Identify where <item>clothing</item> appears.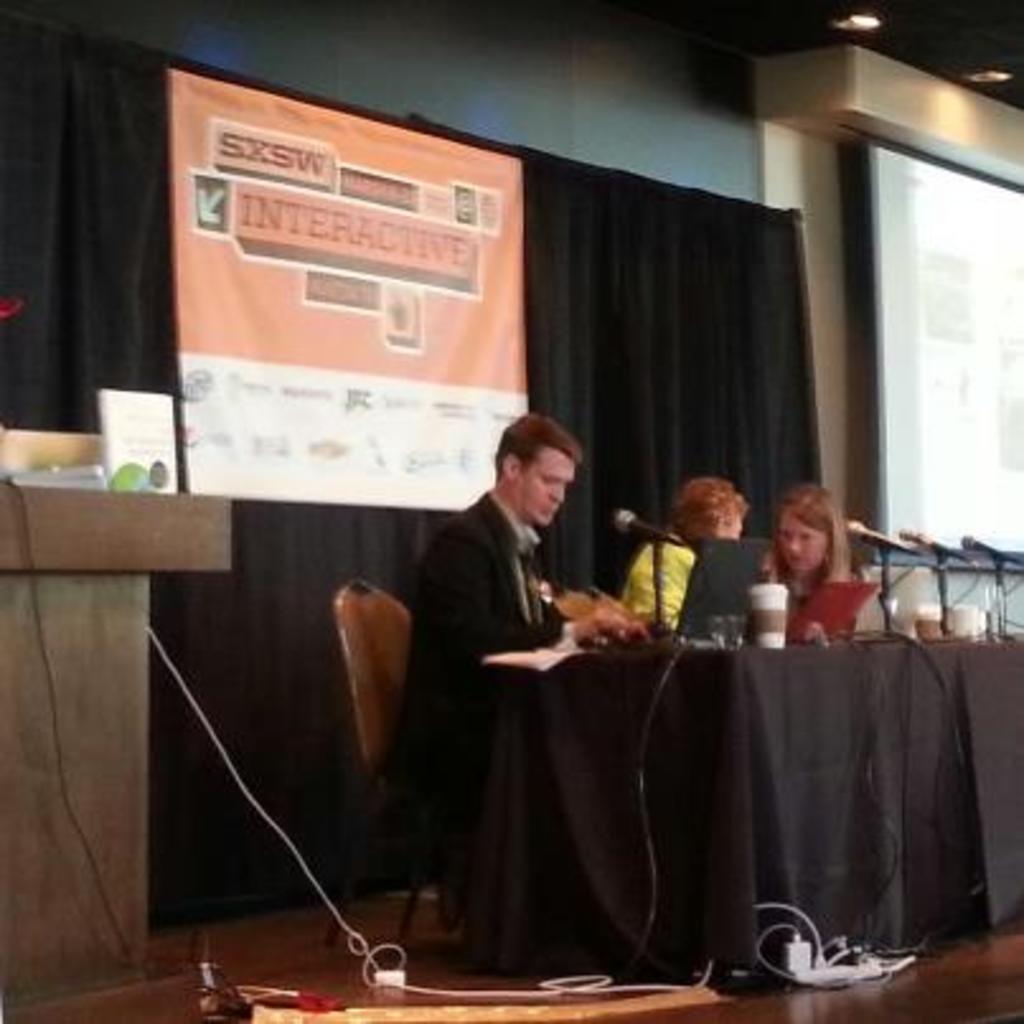
Appears at pyautogui.locateOnScreen(620, 526, 699, 633).
